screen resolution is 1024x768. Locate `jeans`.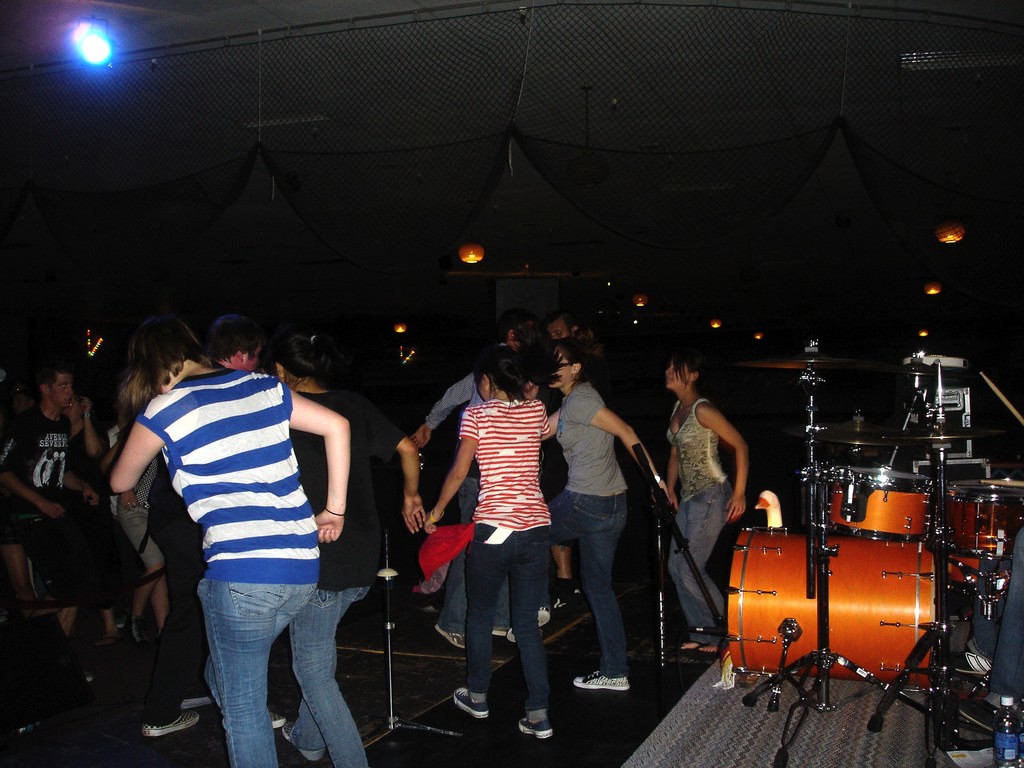
(668, 481, 733, 644).
